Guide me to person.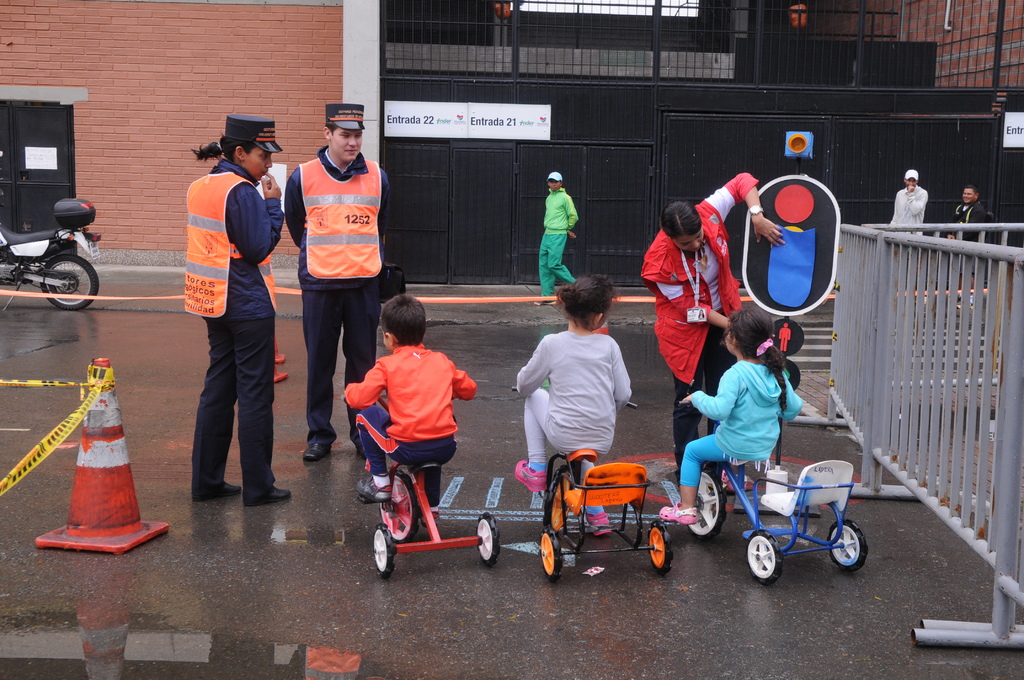
Guidance: [x1=186, y1=116, x2=291, y2=505].
